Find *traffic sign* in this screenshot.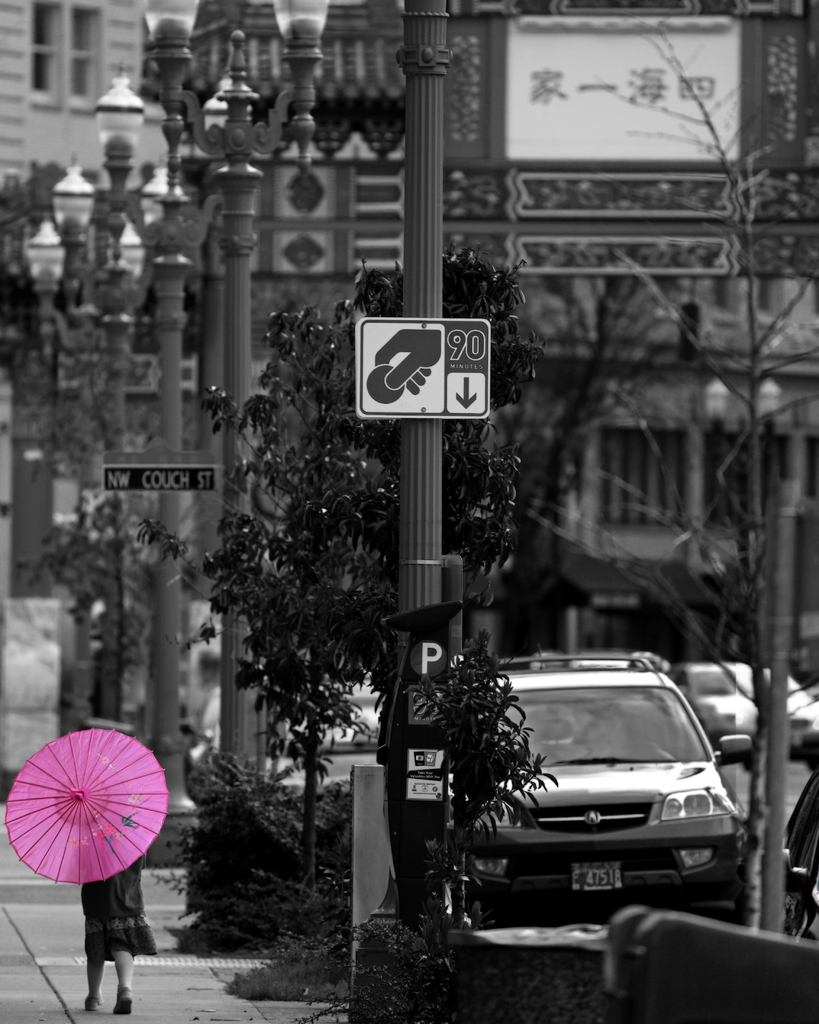
The bounding box for *traffic sign* is {"left": 101, "top": 461, "right": 220, "bottom": 490}.
